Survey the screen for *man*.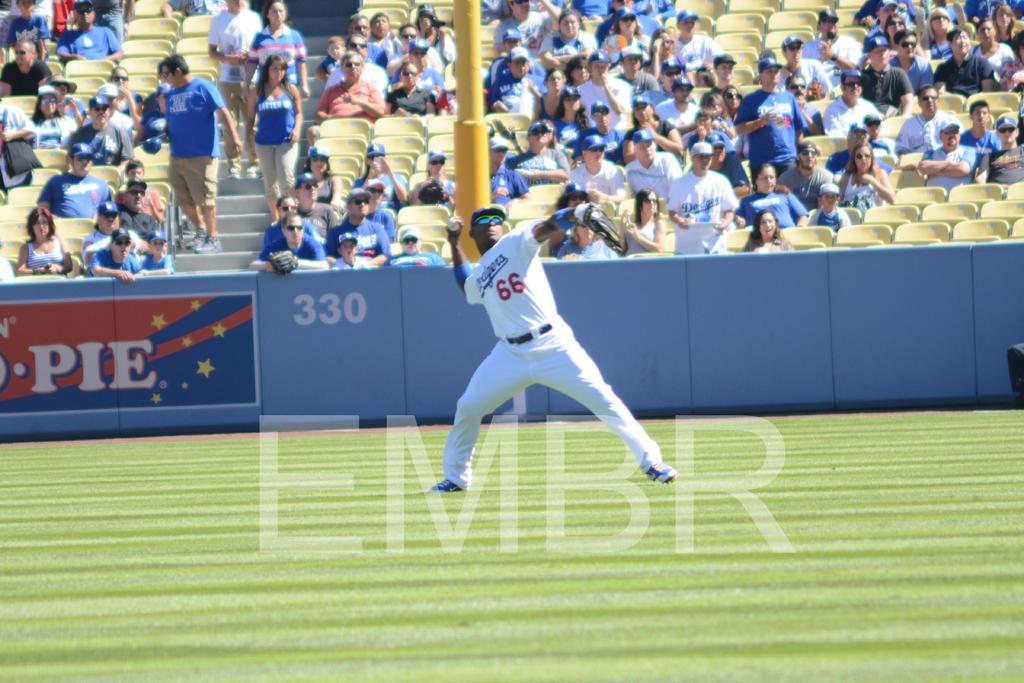
Survey found: {"x1": 935, "y1": 26, "x2": 996, "y2": 94}.
